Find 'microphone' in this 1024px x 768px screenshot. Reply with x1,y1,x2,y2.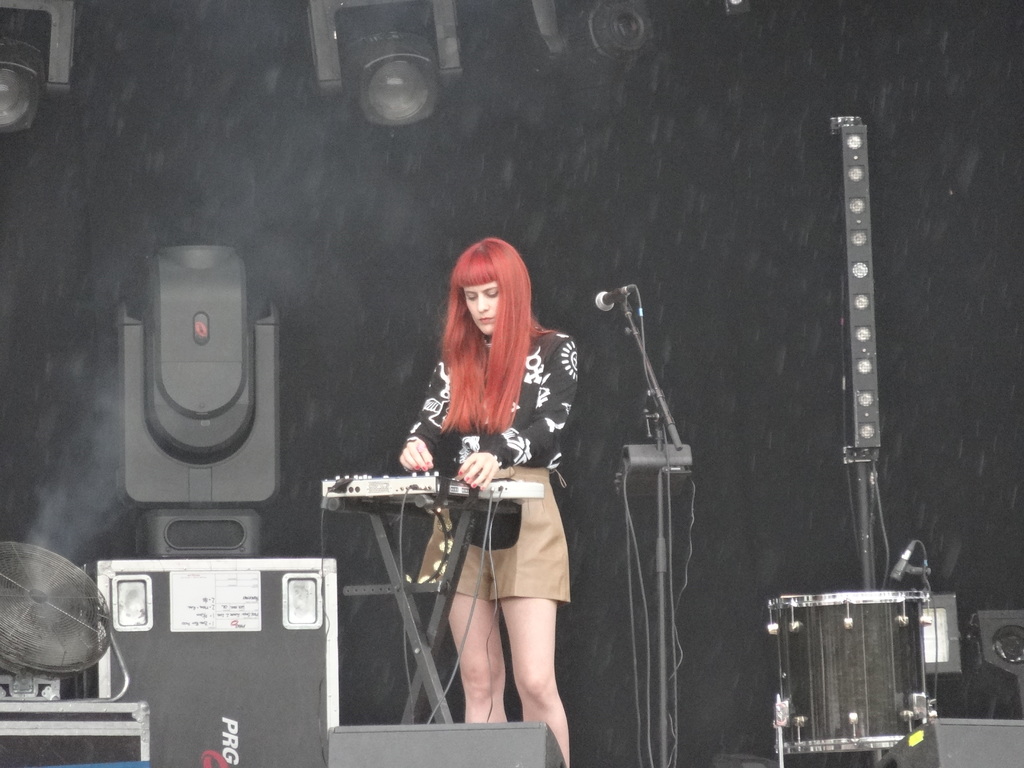
593,284,627,308.
